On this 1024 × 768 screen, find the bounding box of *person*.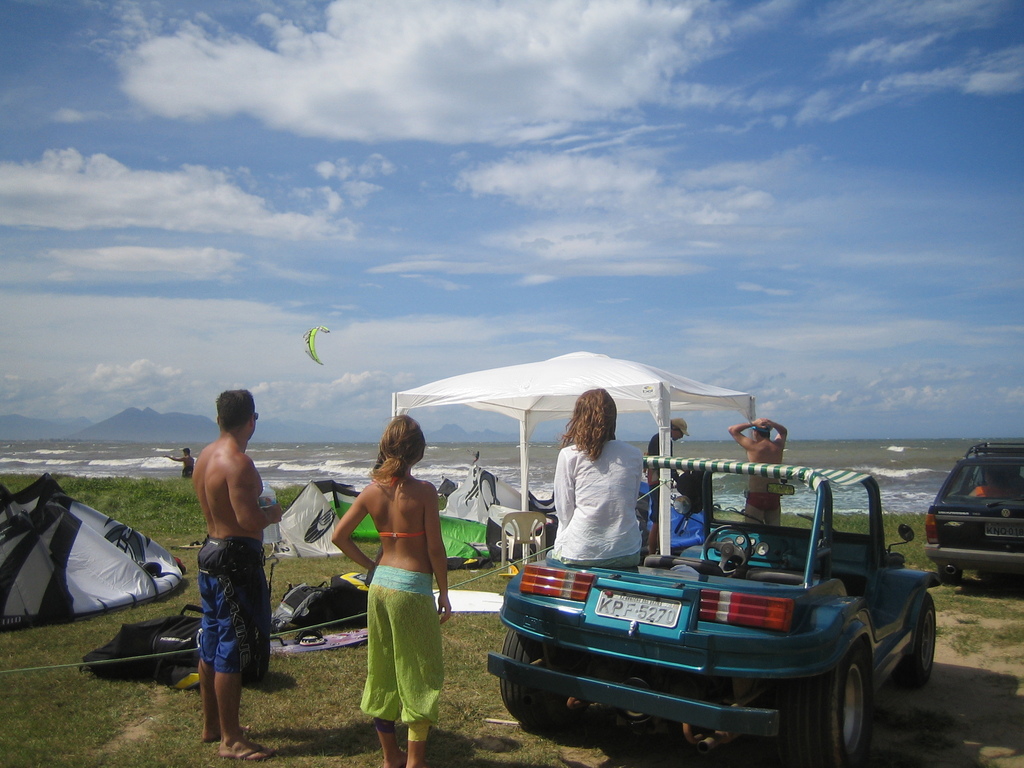
Bounding box: (x1=551, y1=387, x2=641, y2=572).
